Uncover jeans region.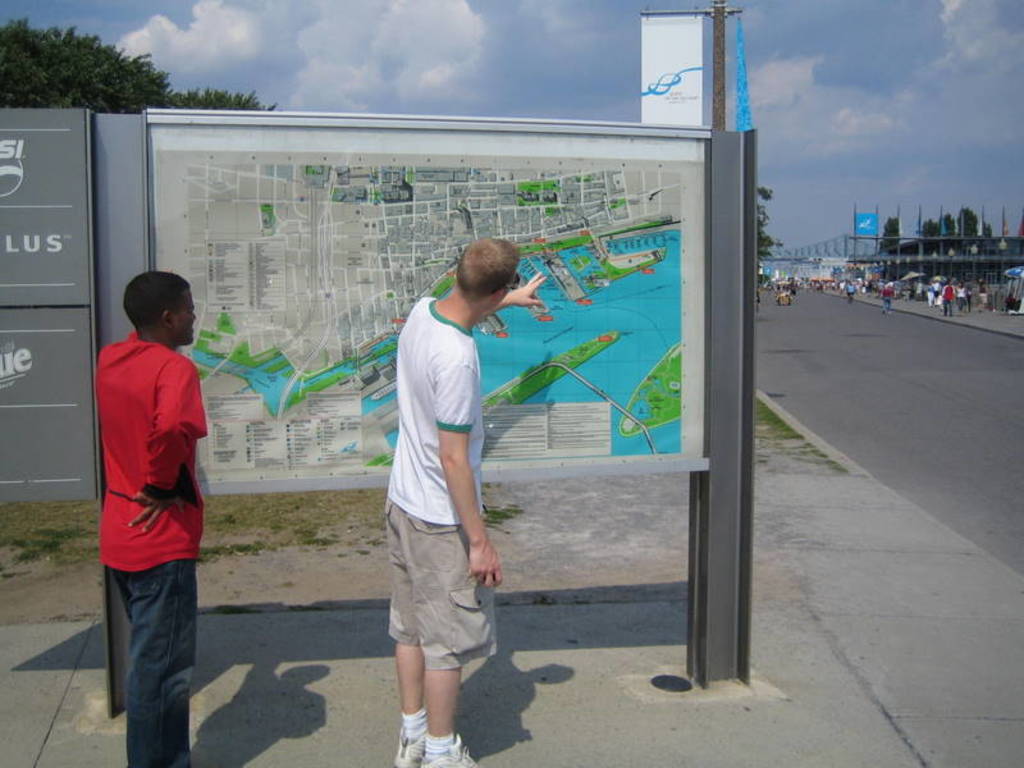
Uncovered: Rect(379, 499, 494, 669).
